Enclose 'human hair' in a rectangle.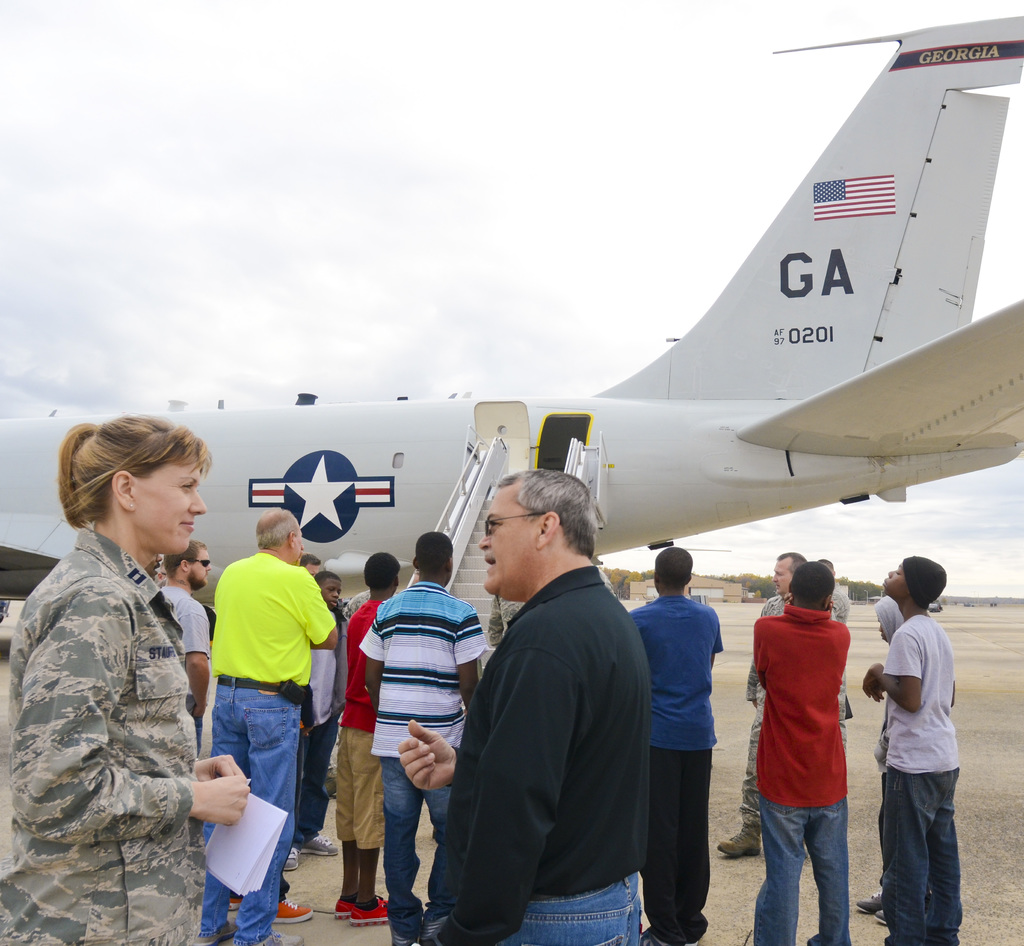
rect(166, 537, 207, 574).
